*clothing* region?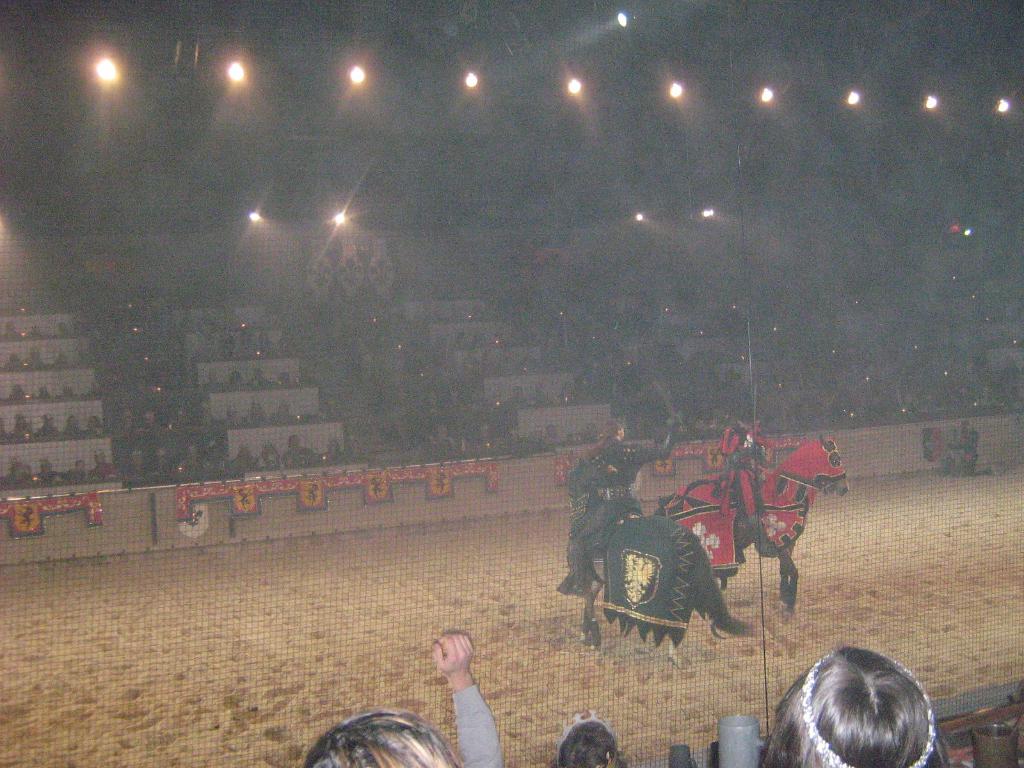
[left=957, top=425, right=975, bottom=468]
